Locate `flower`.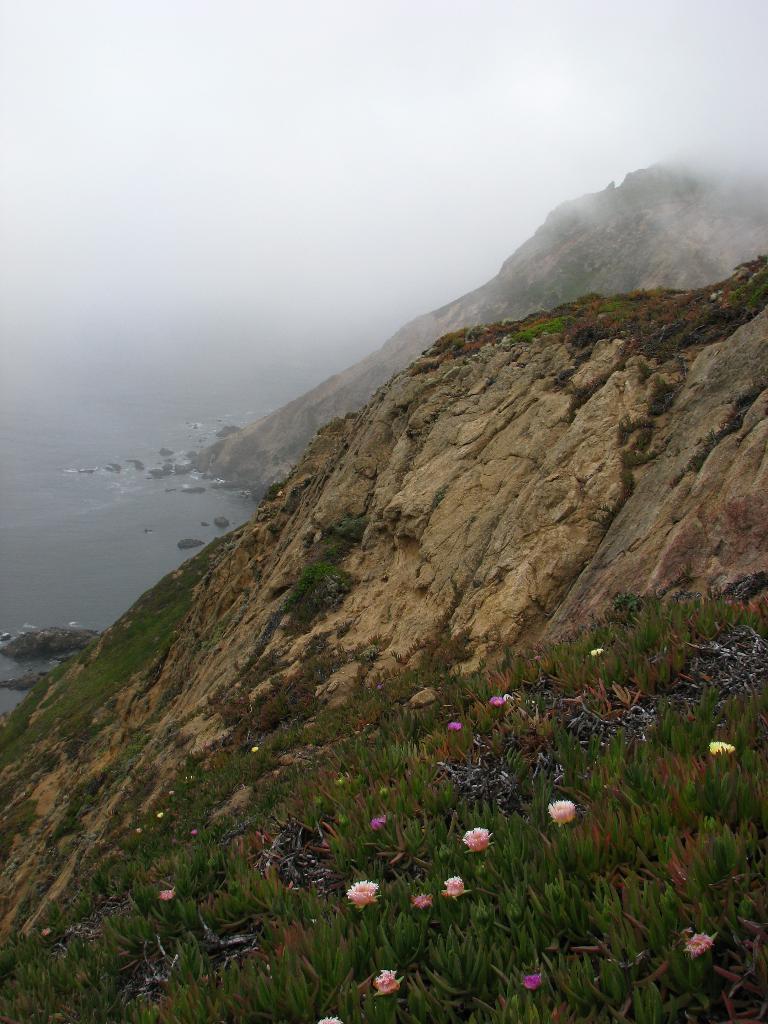
Bounding box: l=709, t=741, r=734, b=760.
